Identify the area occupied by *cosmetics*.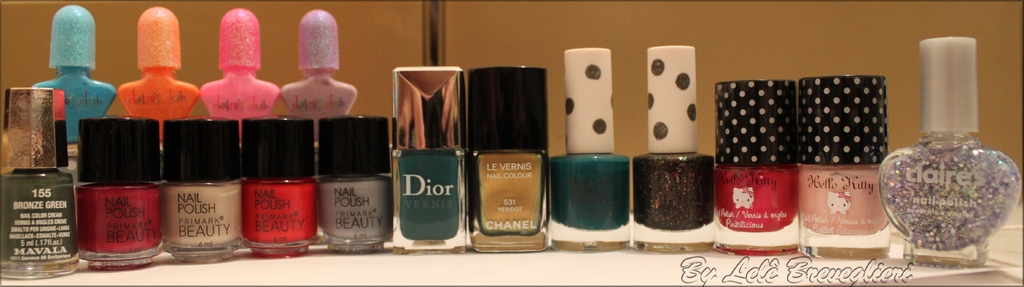
Area: crop(73, 120, 163, 273).
